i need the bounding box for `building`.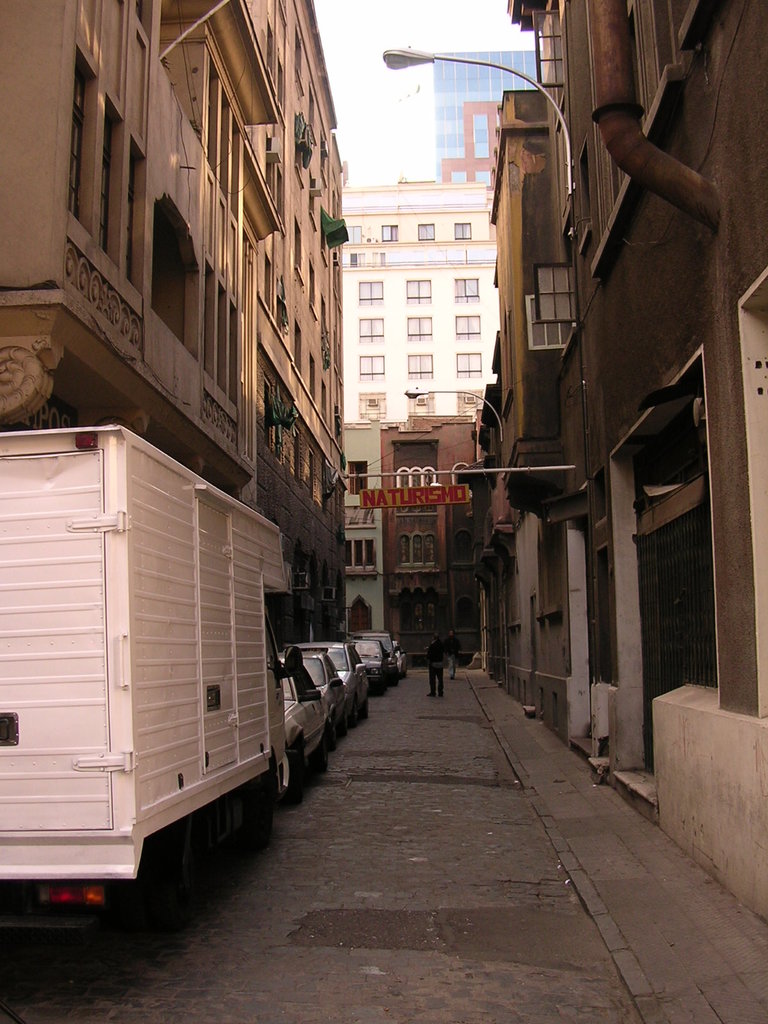
Here it is: select_region(340, 424, 489, 660).
